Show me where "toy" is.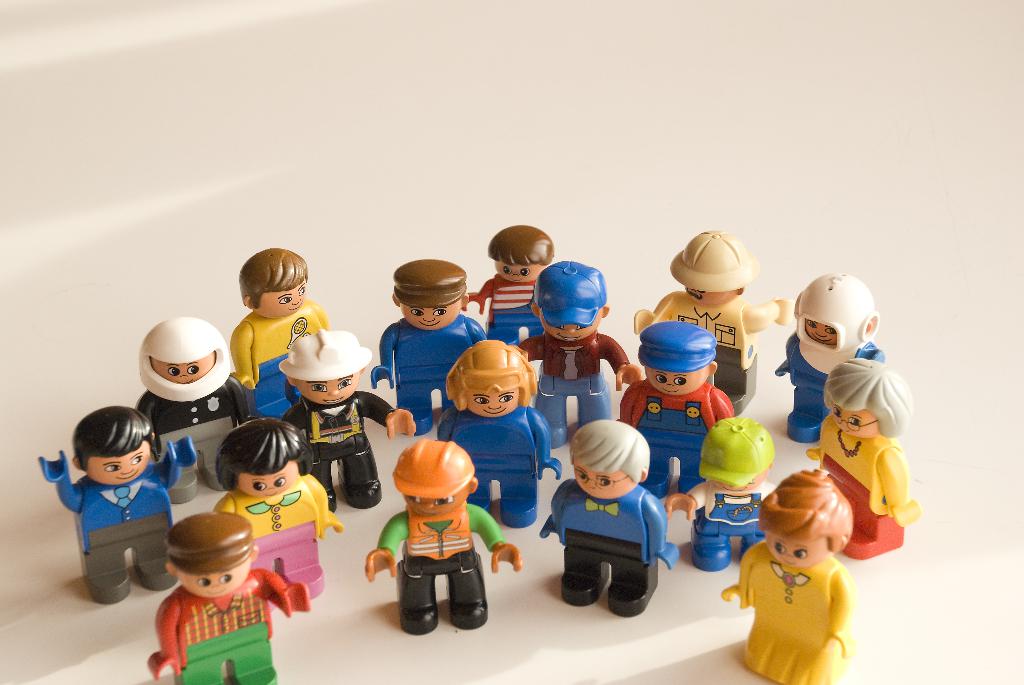
"toy" is at 279/326/414/514.
